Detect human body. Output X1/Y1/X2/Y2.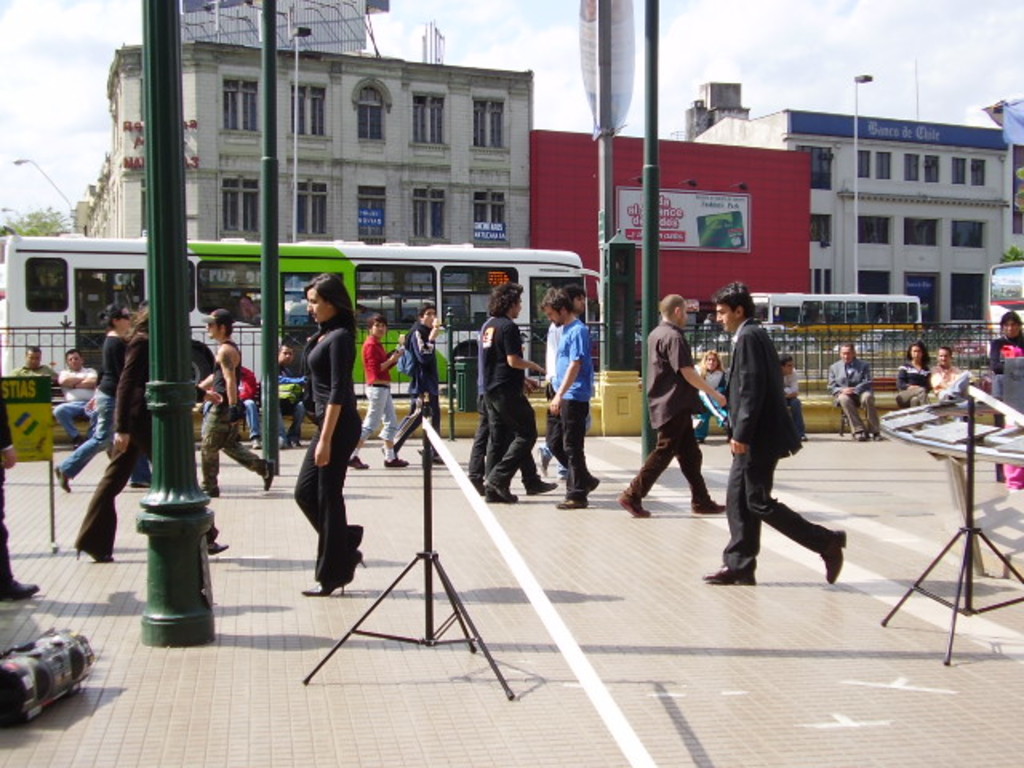
547/285/602/507.
